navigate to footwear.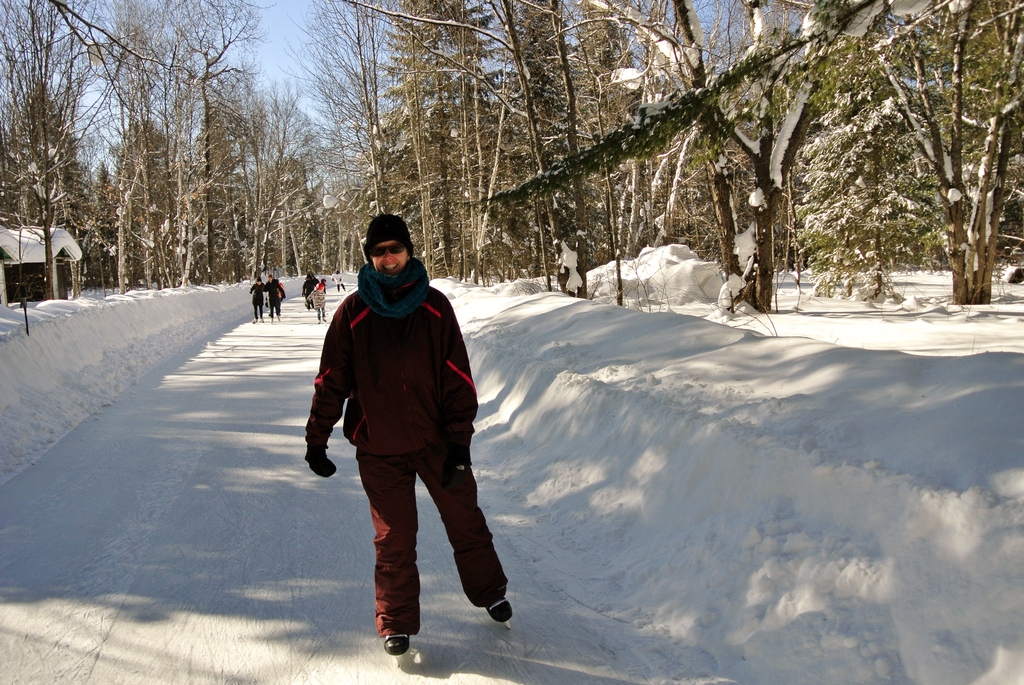
Navigation target: [261, 316, 268, 326].
